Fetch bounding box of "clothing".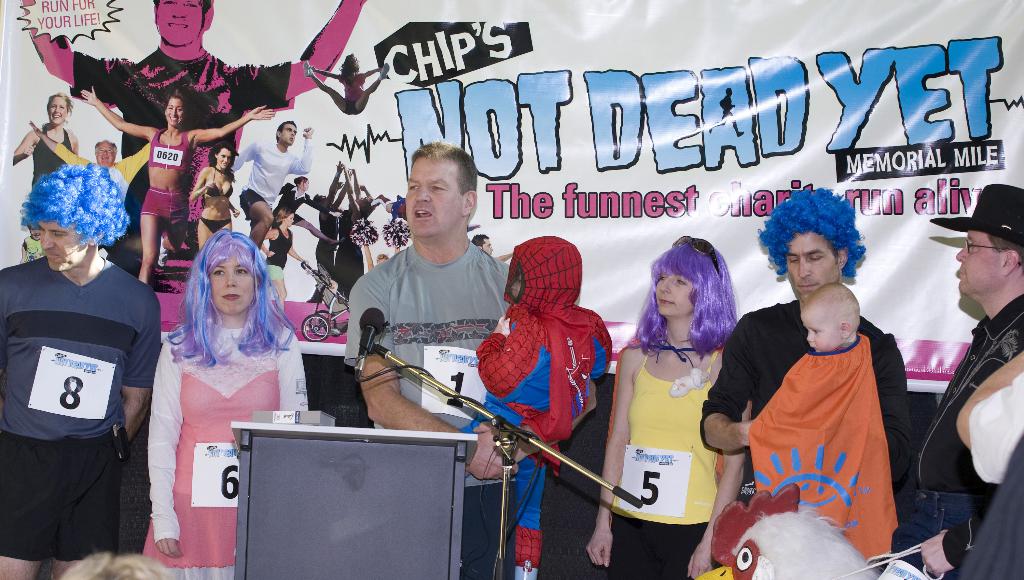
Bbox: {"x1": 141, "y1": 325, "x2": 309, "y2": 579}.
